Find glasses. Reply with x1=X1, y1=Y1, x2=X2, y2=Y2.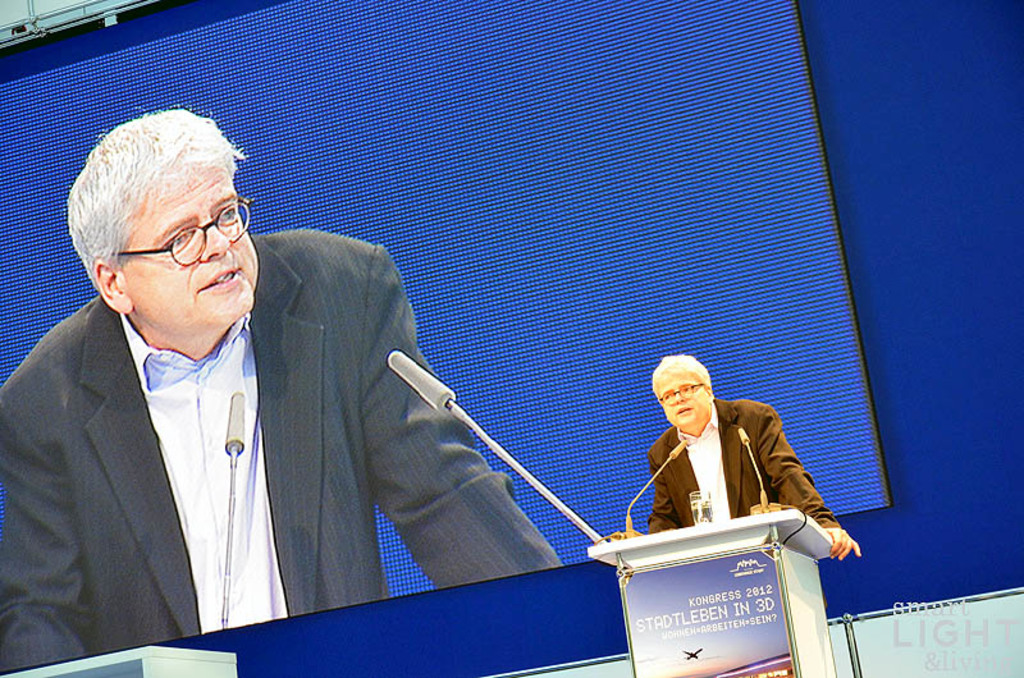
x1=654, y1=381, x2=705, y2=406.
